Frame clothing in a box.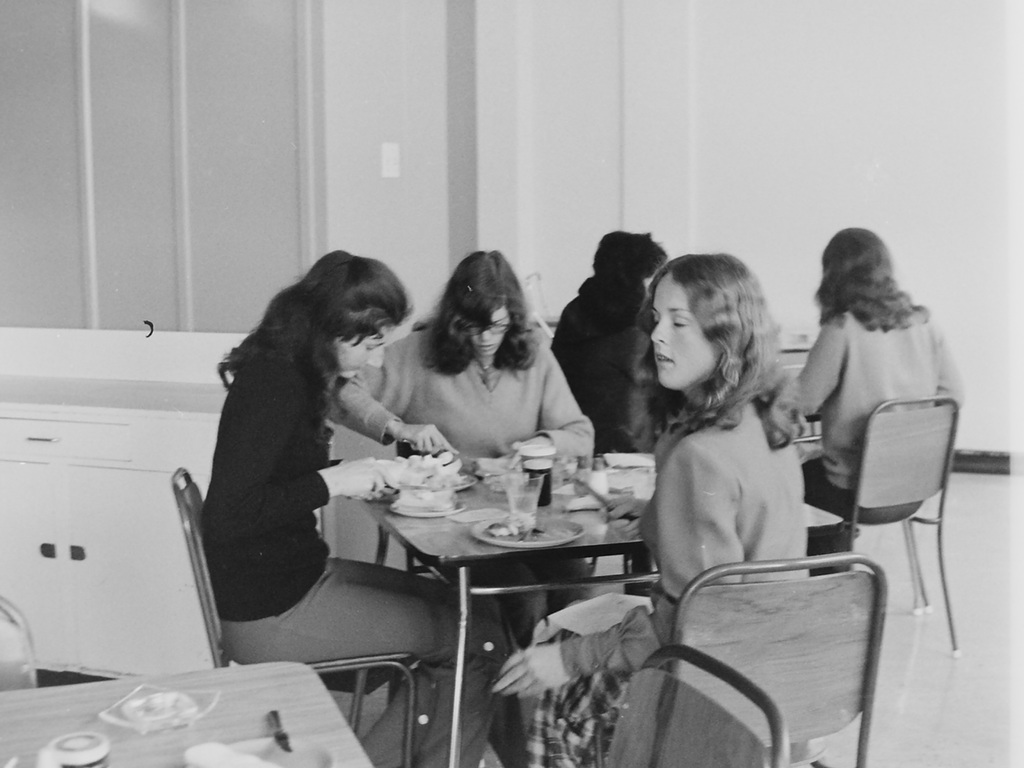
(x1=327, y1=319, x2=600, y2=755).
